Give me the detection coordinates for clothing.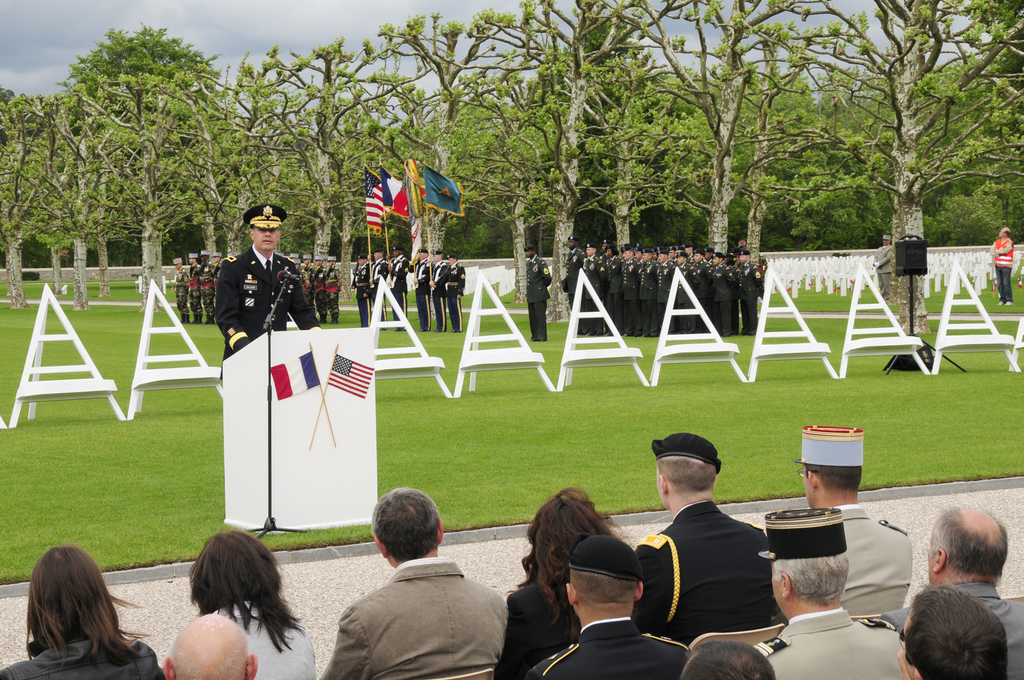
[left=644, top=499, right=780, bottom=633].
